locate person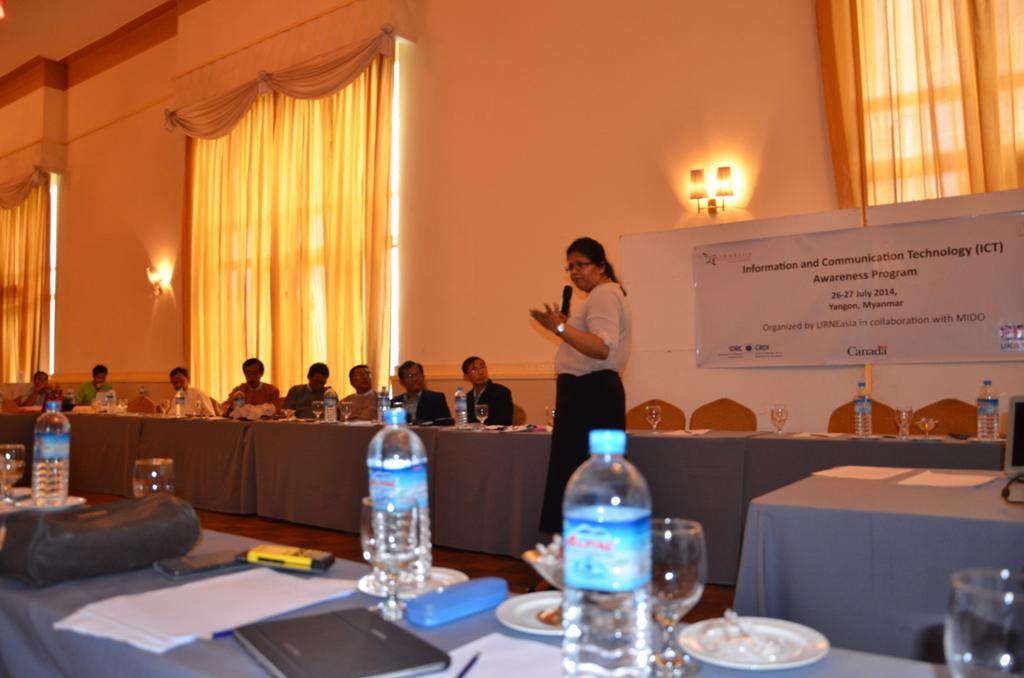
box(74, 364, 120, 412)
